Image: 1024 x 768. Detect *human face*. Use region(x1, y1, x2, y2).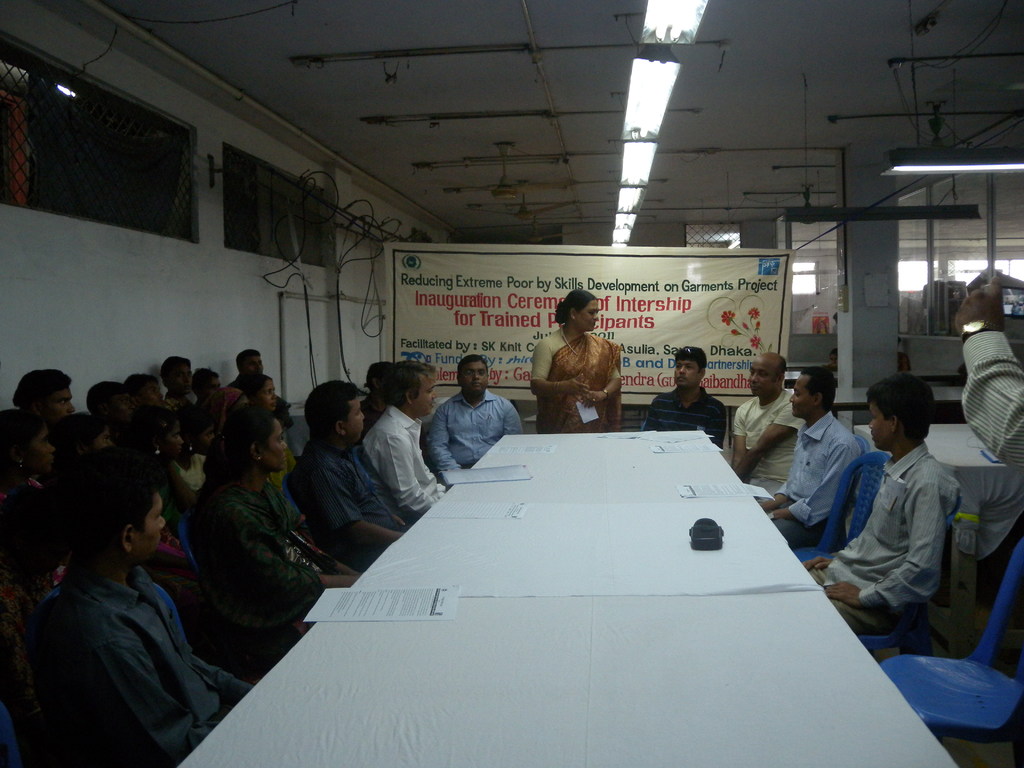
region(200, 374, 222, 398).
